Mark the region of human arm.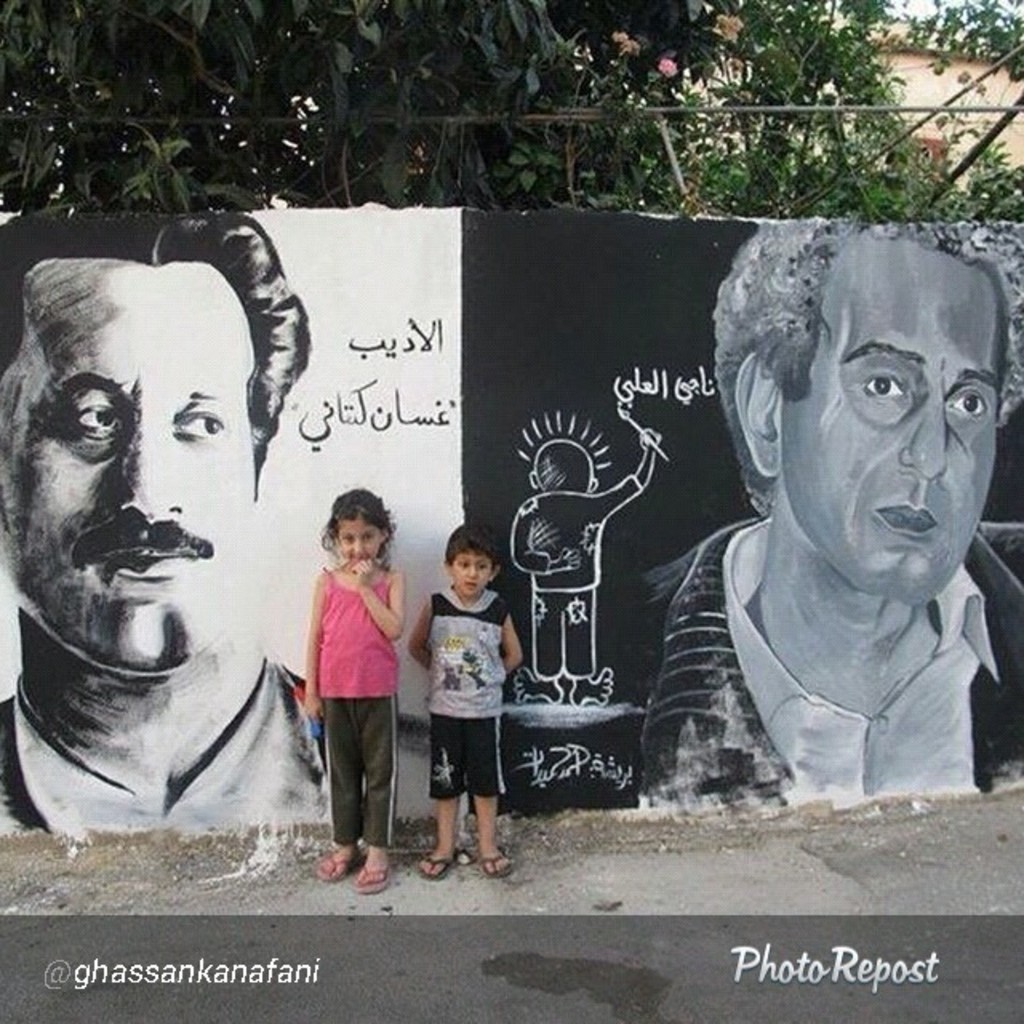
Region: x1=334 y1=562 x2=406 y2=643.
